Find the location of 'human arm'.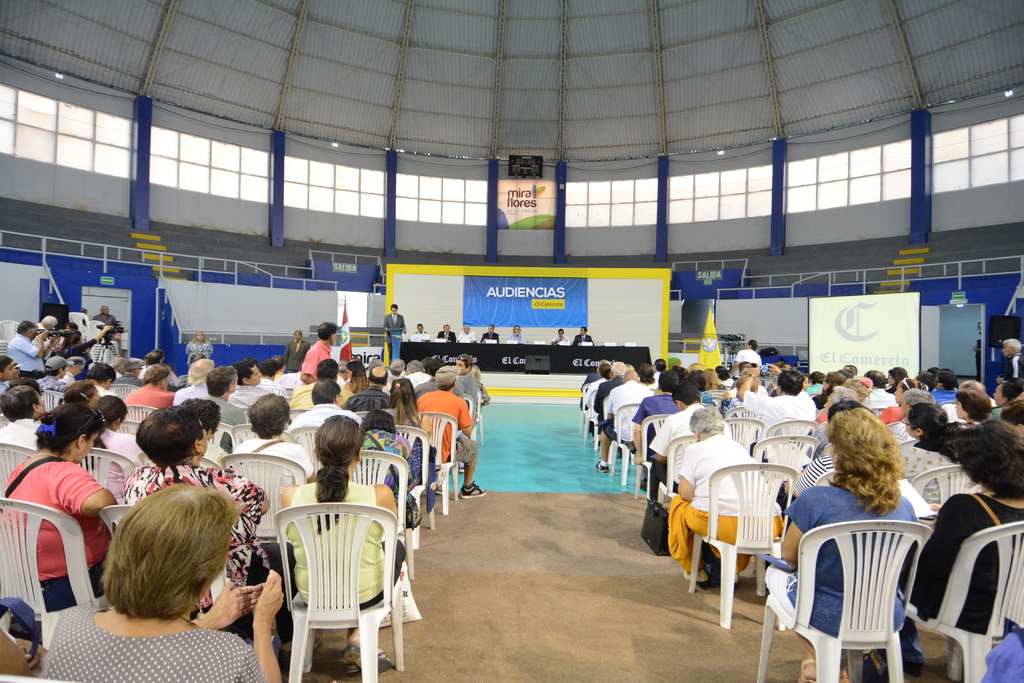
Location: (628,399,653,467).
